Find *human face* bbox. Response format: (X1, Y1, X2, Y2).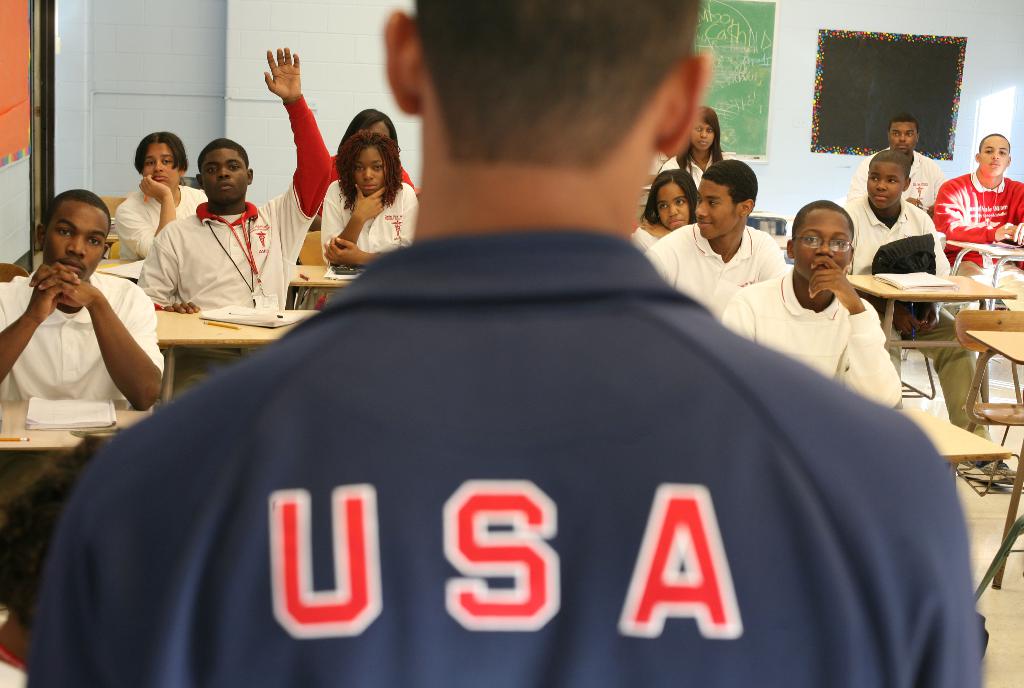
(42, 202, 108, 283).
